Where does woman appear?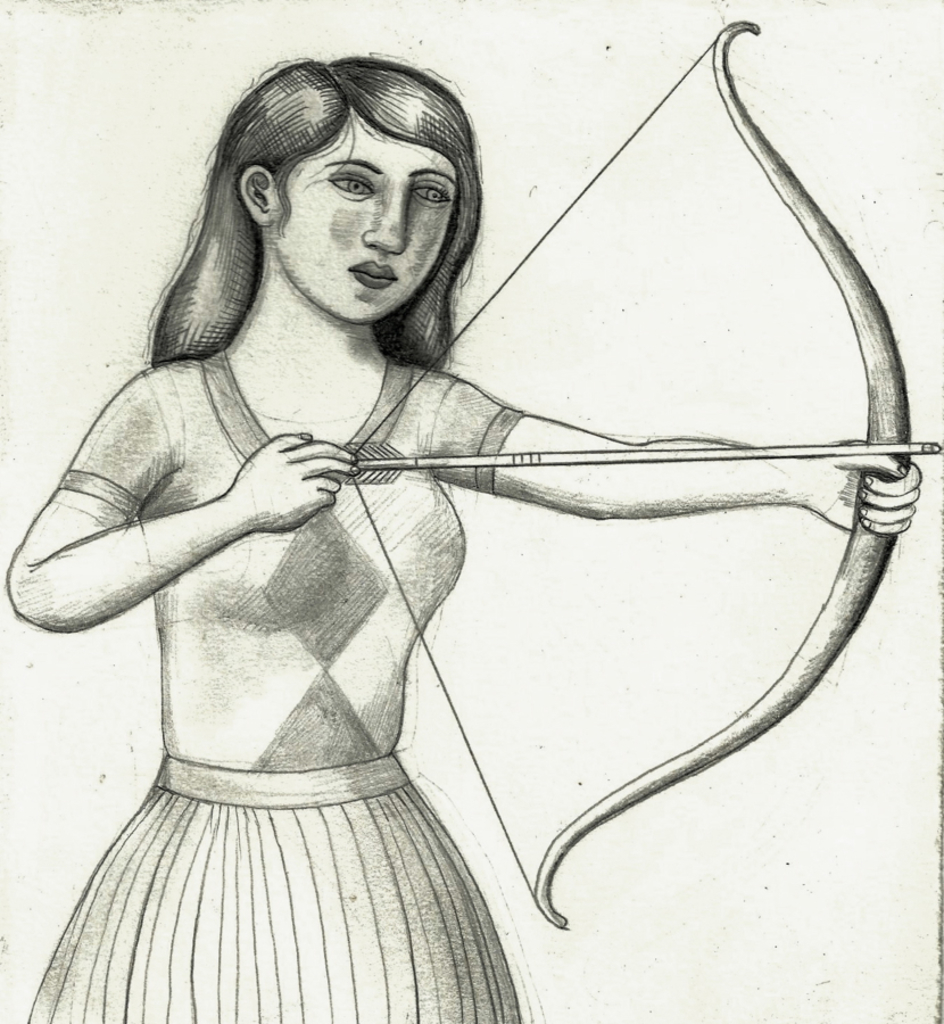
Appears at (left=22, top=0, right=853, bottom=997).
